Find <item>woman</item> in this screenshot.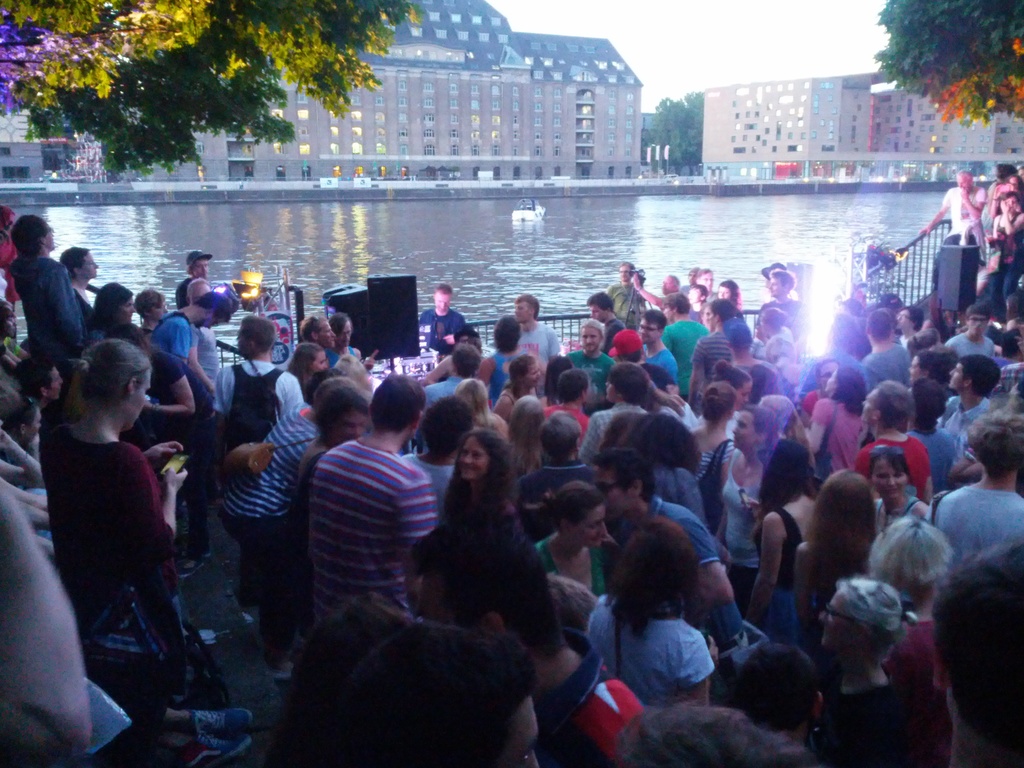
The bounding box for <item>woman</item> is <bbox>435, 373, 506, 440</bbox>.
